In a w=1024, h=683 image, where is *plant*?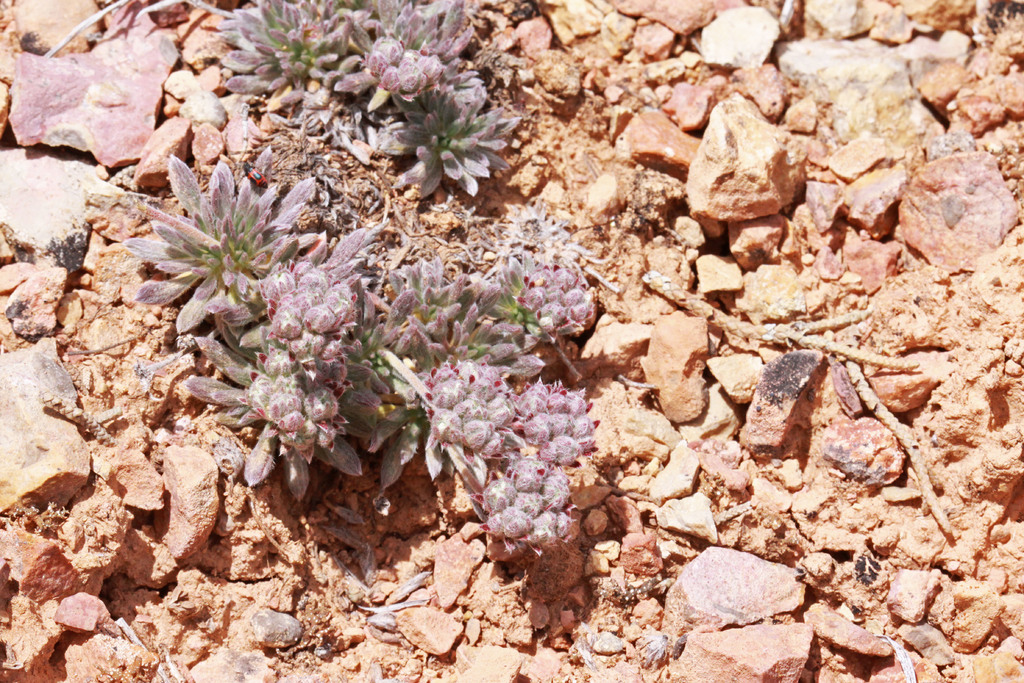
box=[203, 0, 524, 211].
